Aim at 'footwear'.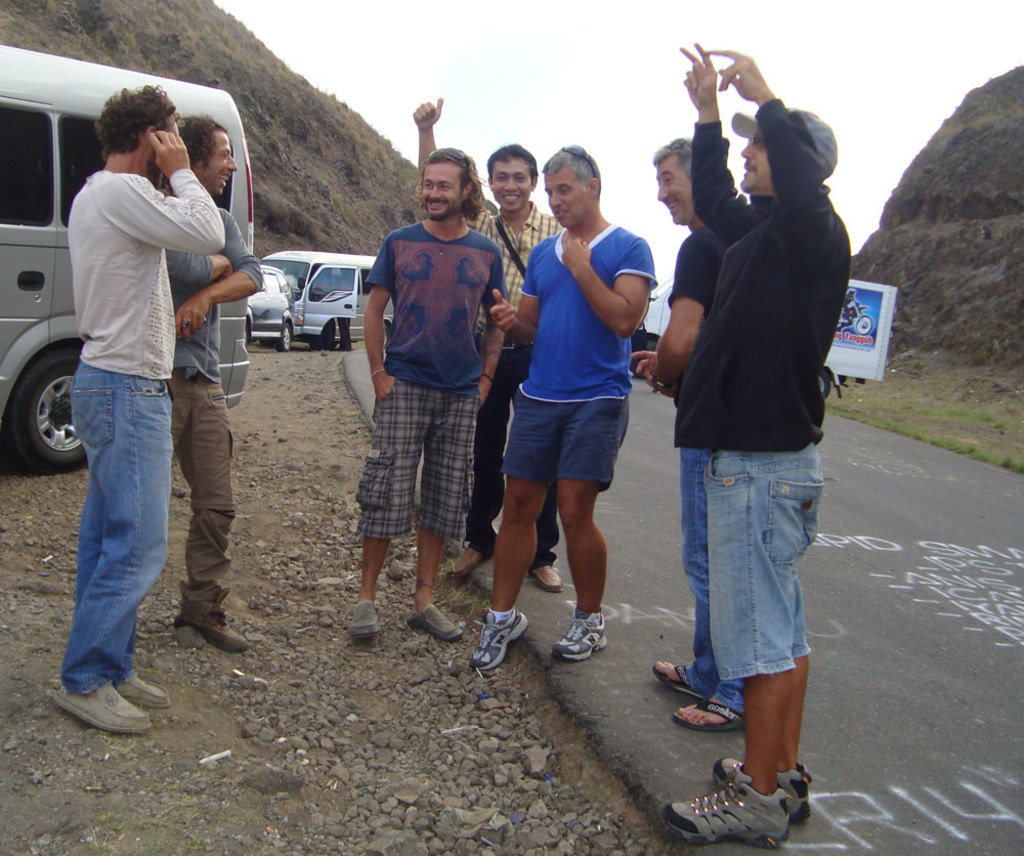
Aimed at {"left": 446, "top": 545, "right": 496, "bottom": 587}.
